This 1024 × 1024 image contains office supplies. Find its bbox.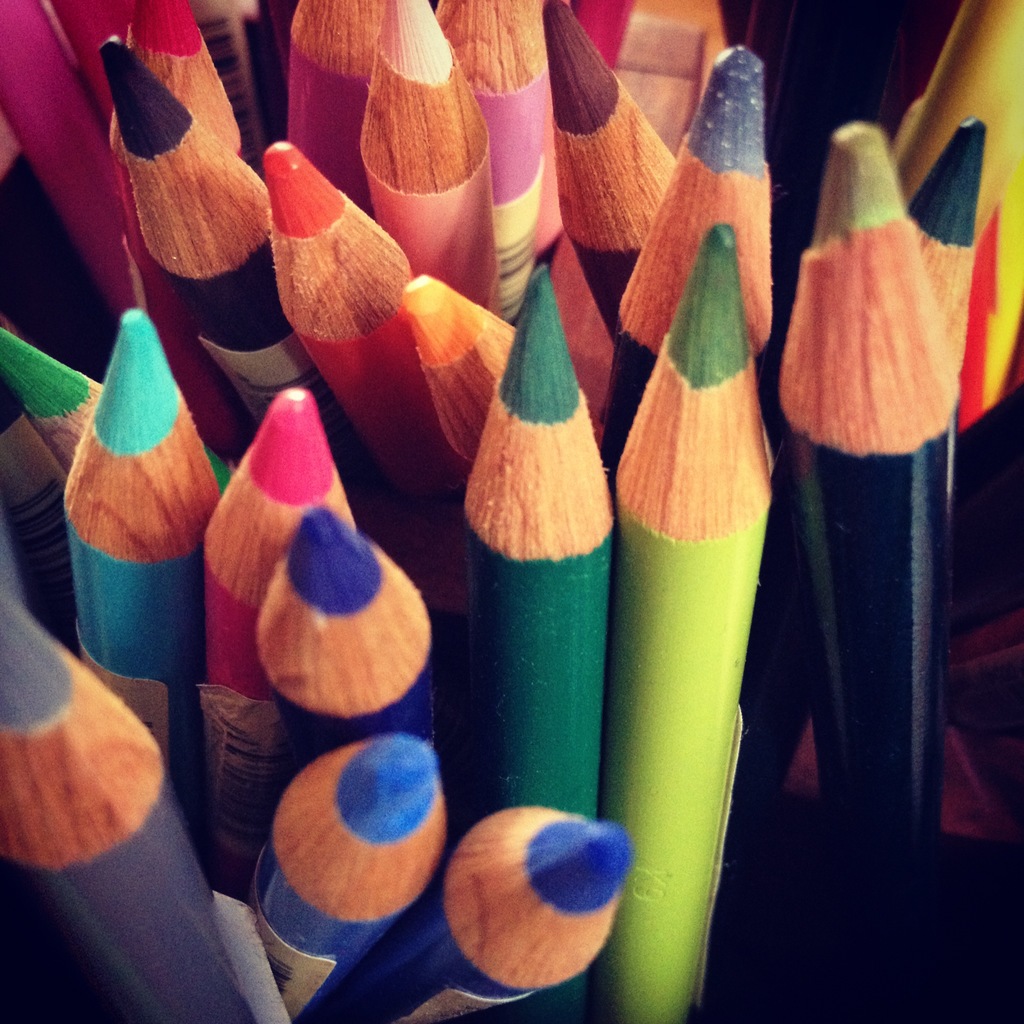
bbox=(282, 0, 380, 204).
